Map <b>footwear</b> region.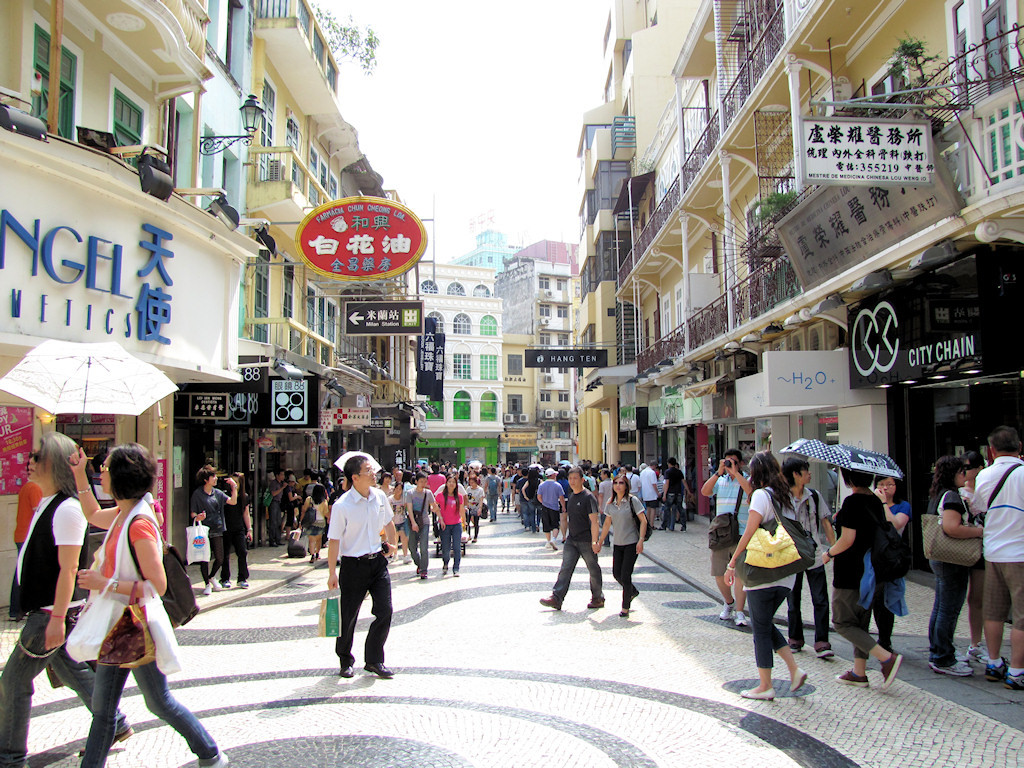
Mapped to <box>585,597,602,613</box>.
